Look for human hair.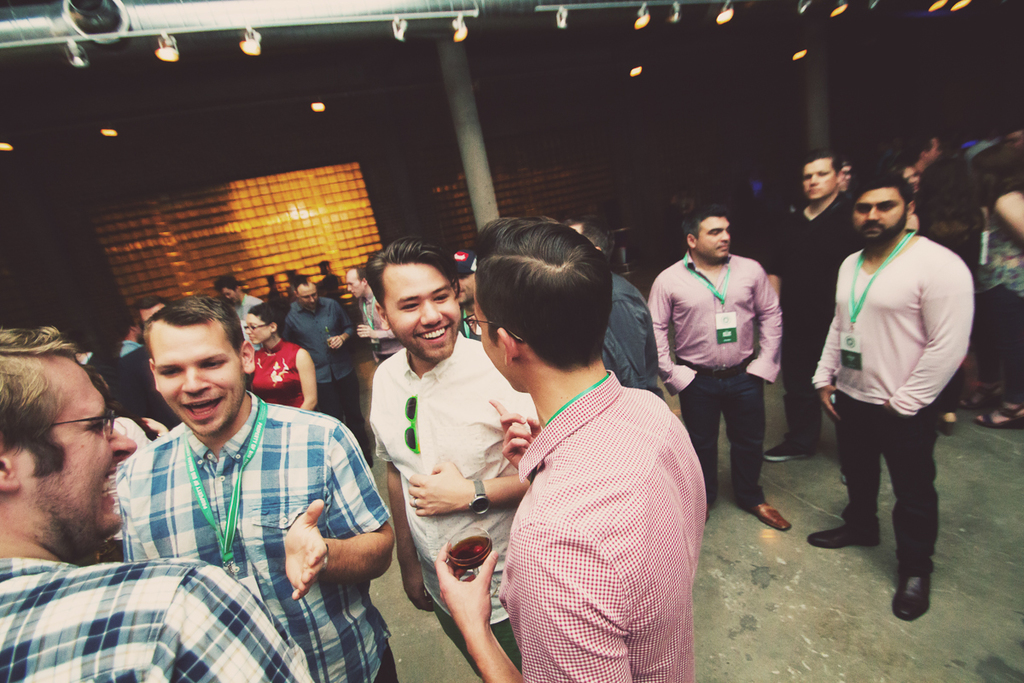
Found: (912,135,934,165).
